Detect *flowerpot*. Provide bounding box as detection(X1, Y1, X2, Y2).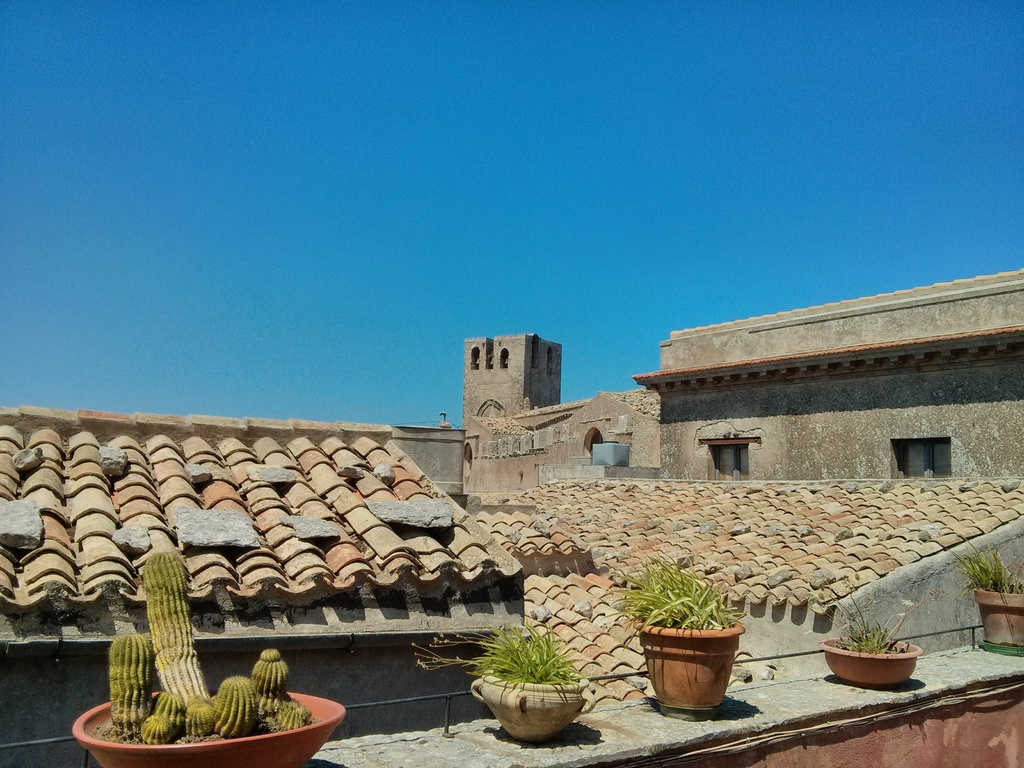
detection(467, 661, 592, 739).
